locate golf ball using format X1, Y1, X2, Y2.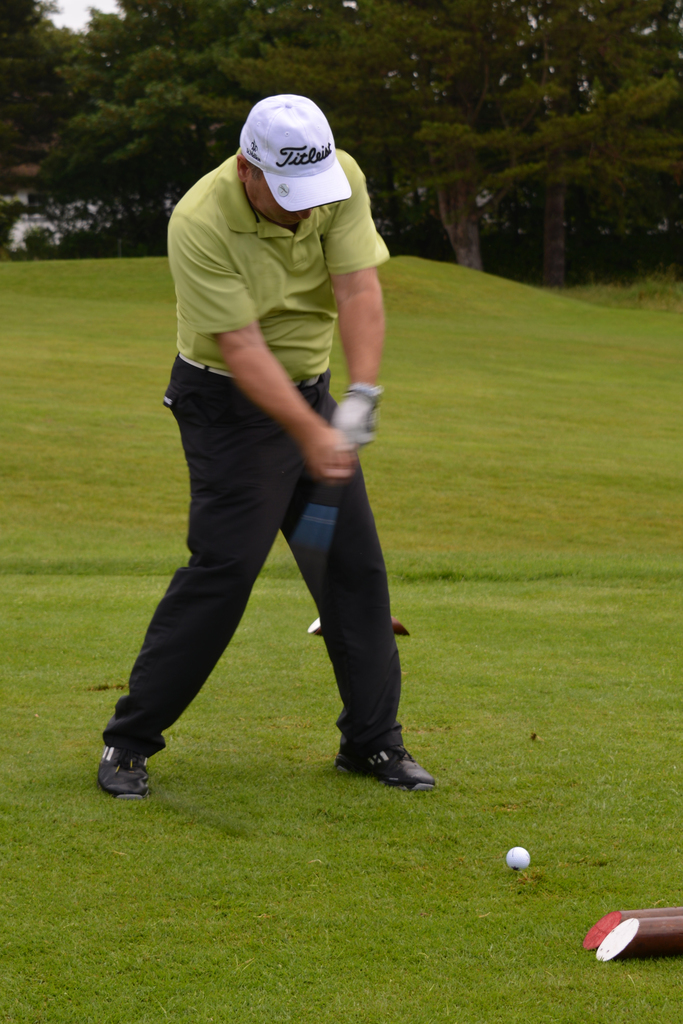
505, 847, 547, 874.
